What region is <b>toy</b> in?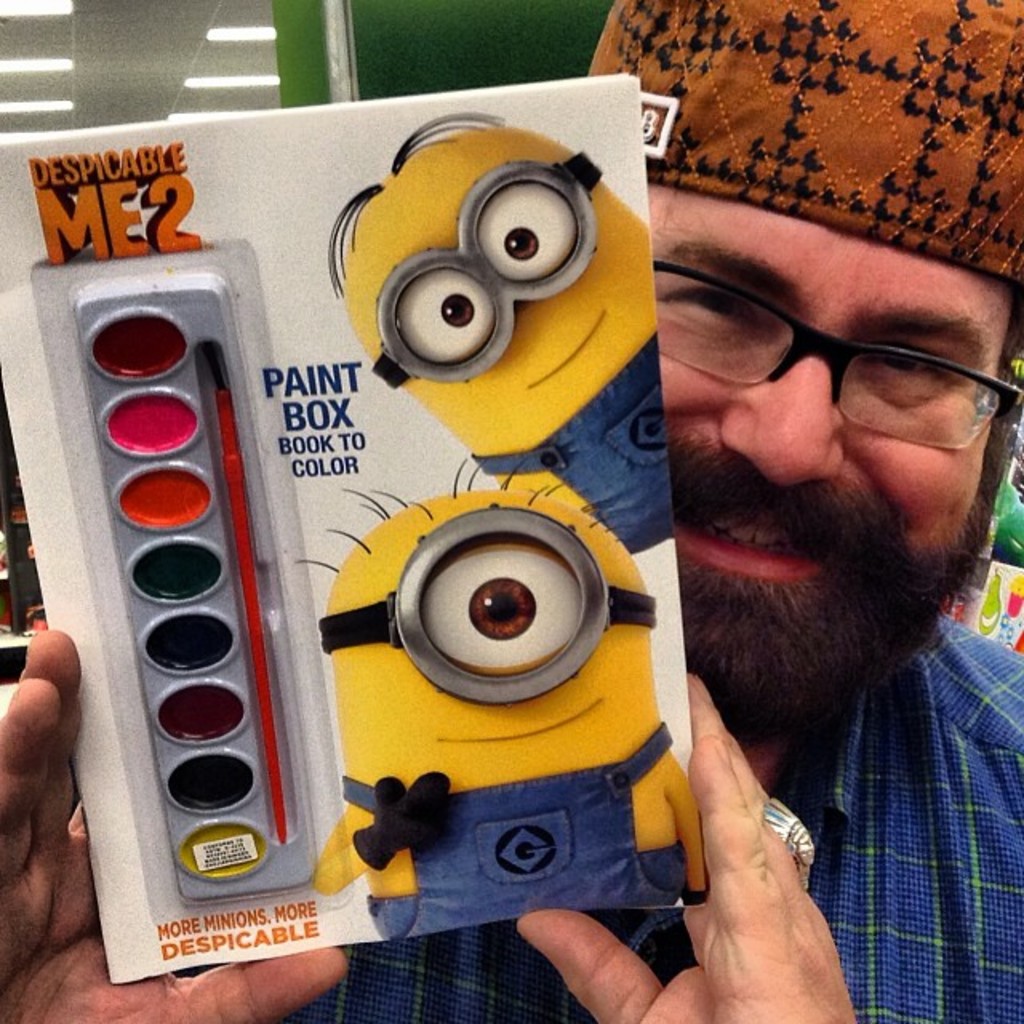
bbox=[330, 96, 677, 570].
